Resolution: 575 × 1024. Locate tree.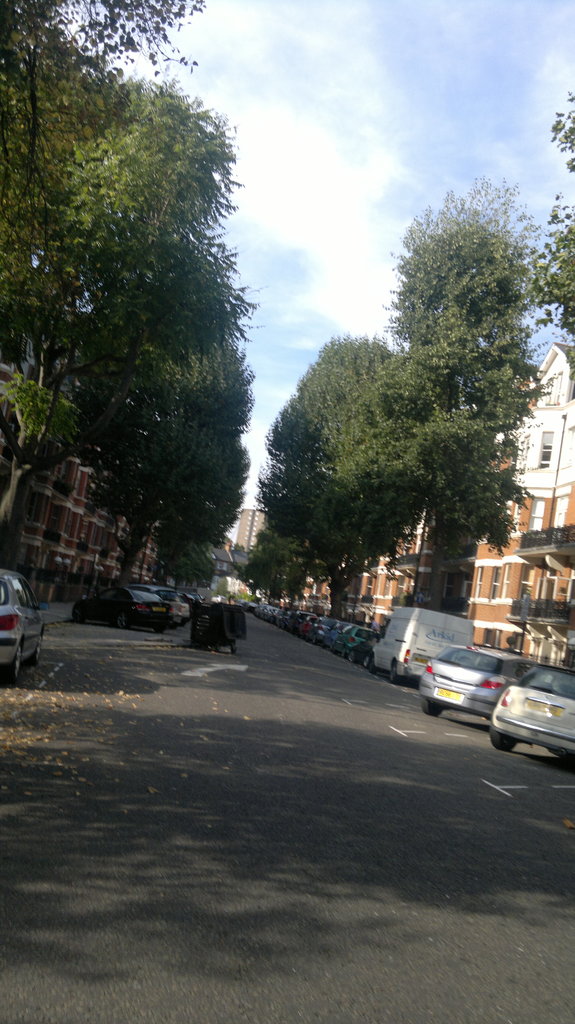
pyautogui.locateOnScreen(0, 0, 219, 592).
